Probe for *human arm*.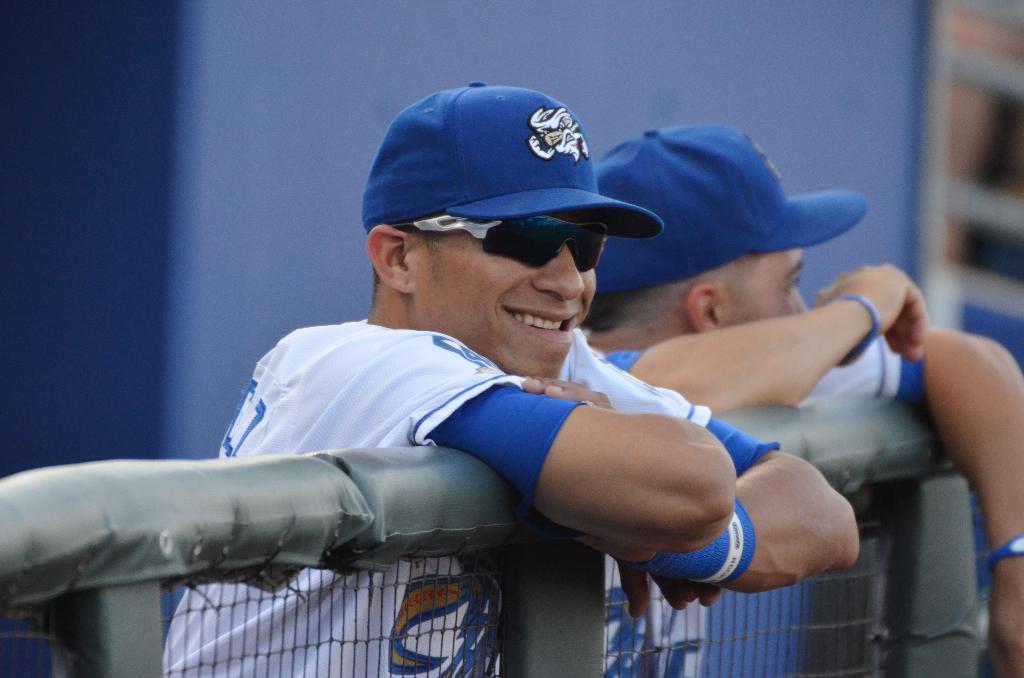
Probe result: Rect(291, 325, 739, 549).
